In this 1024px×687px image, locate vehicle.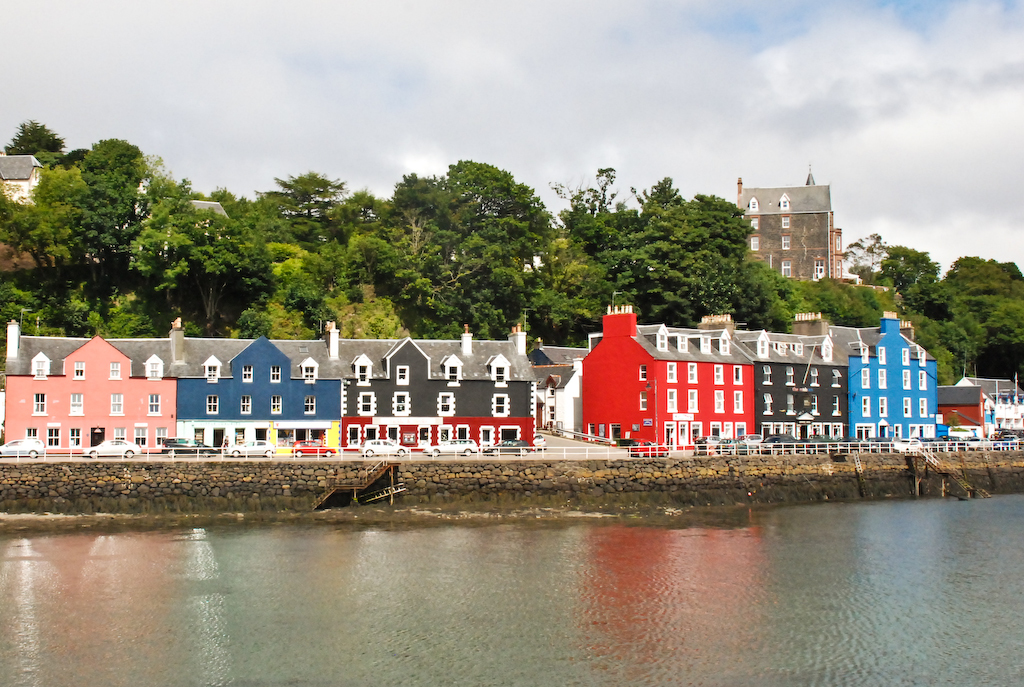
Bounding box: [x1=227, y1=437, x2=277, y2=458].
